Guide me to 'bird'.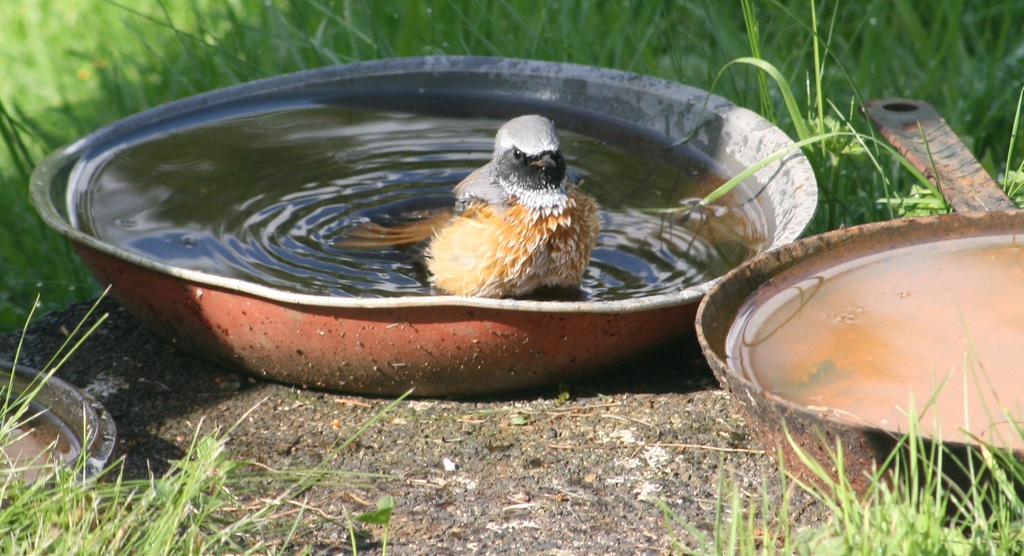
Guidance: {"left": 337, "top": 107, "right": 596, "bottom": 301}.
